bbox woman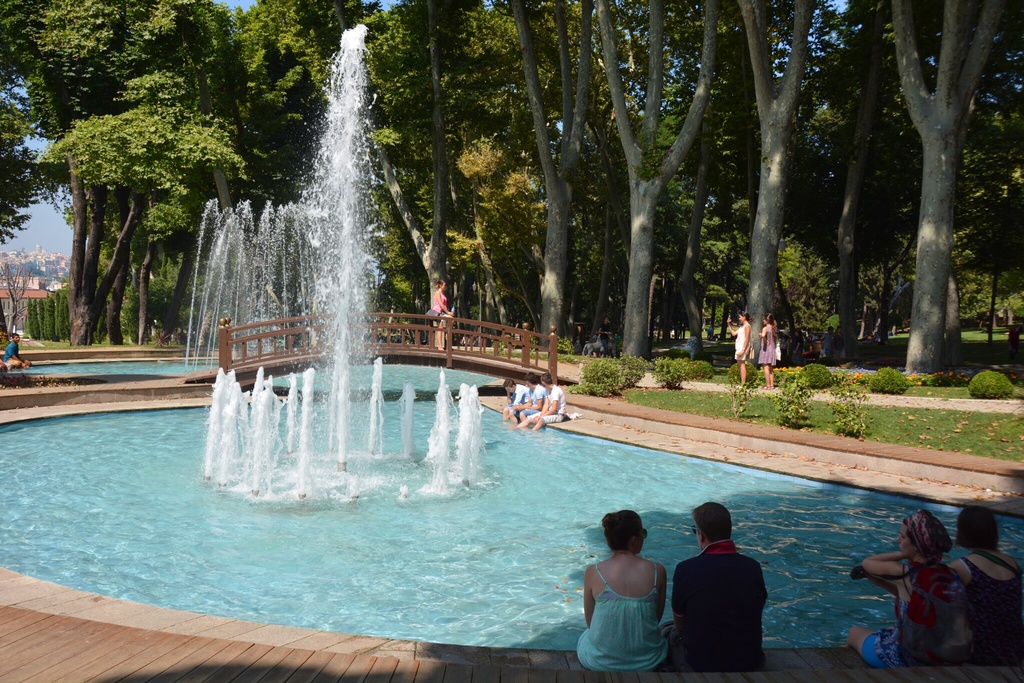
[941, 506, 1023, 670]
